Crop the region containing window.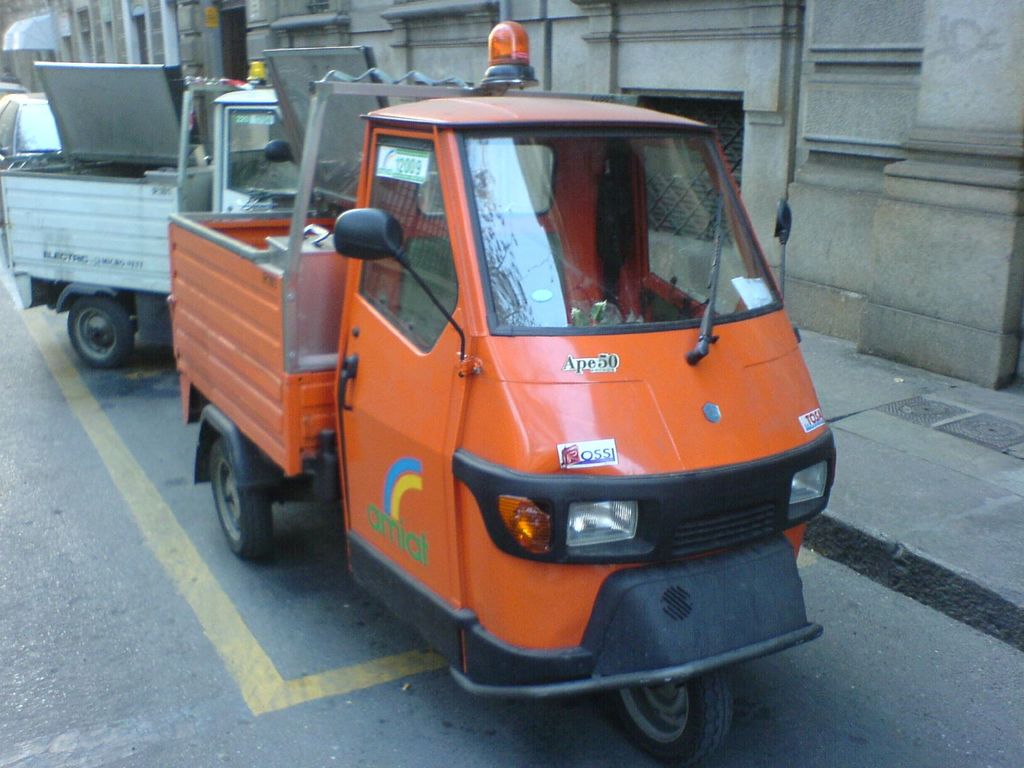
Crop region: (648, 141, 752, 321).
